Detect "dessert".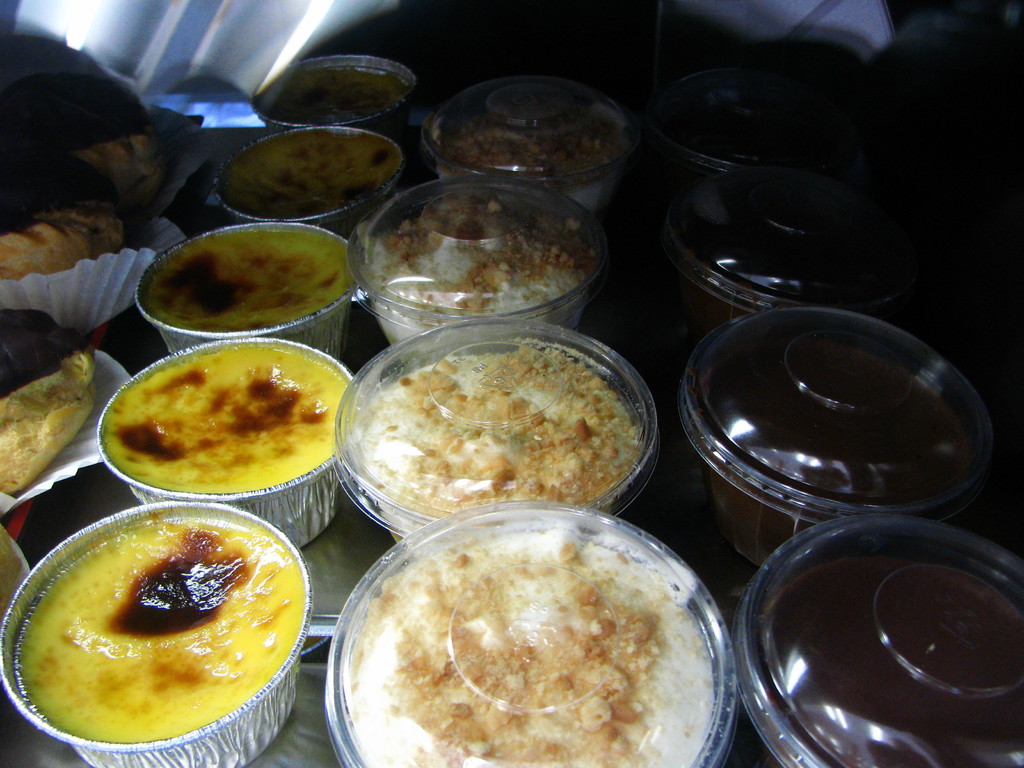
Detected at 108,349,349,497.
